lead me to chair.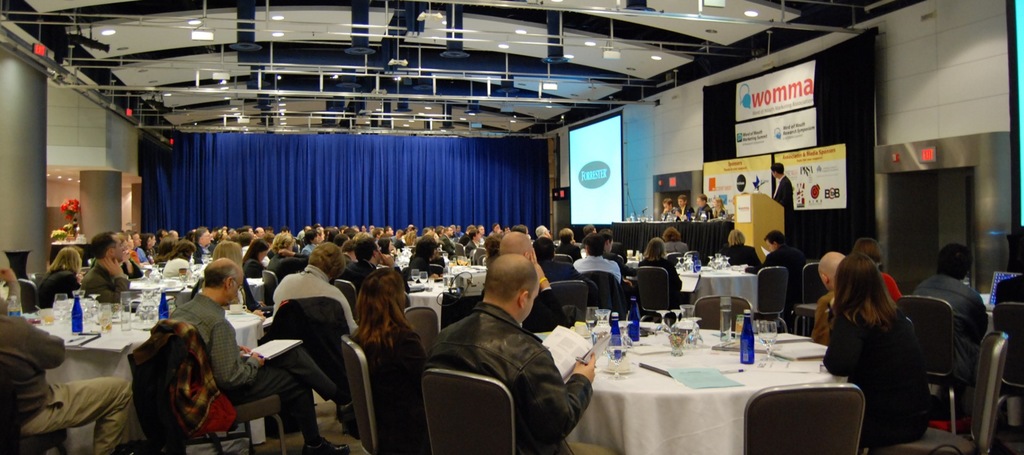
Lead to box=[548, 283, 589, 321].
